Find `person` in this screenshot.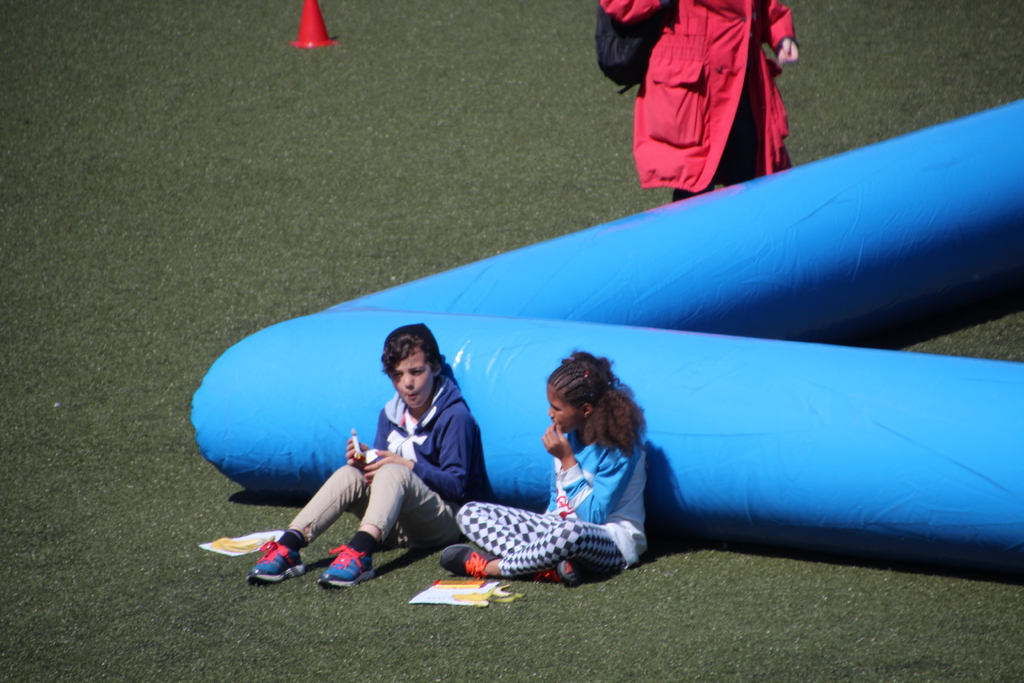
The bounding box for `person` is (439,342,644,586).
